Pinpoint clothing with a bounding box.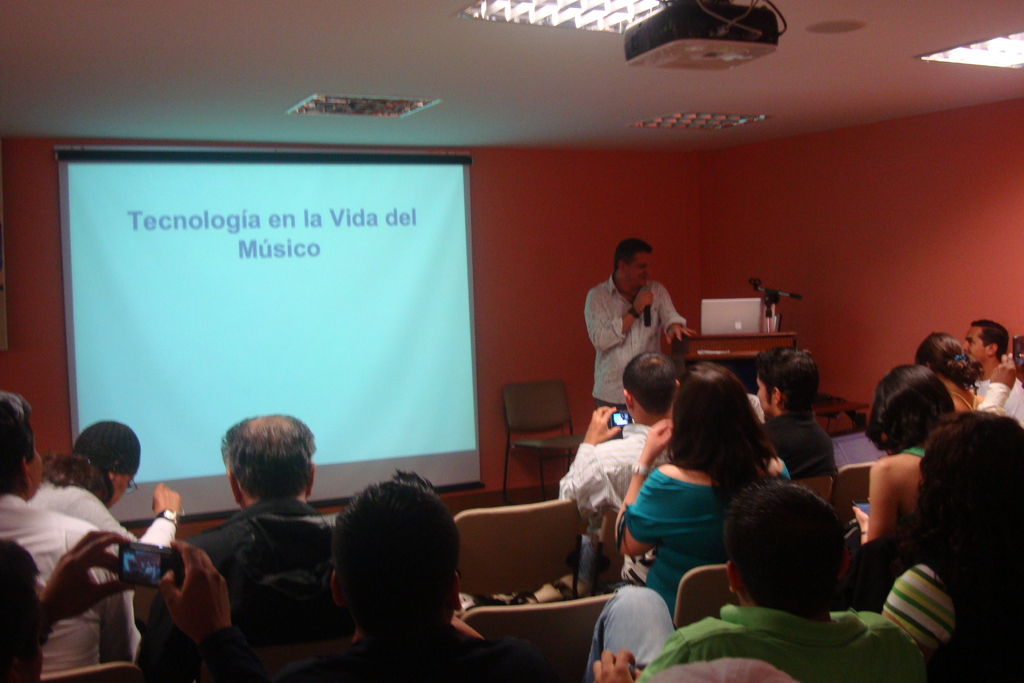
[279, 649, 565, 682].
